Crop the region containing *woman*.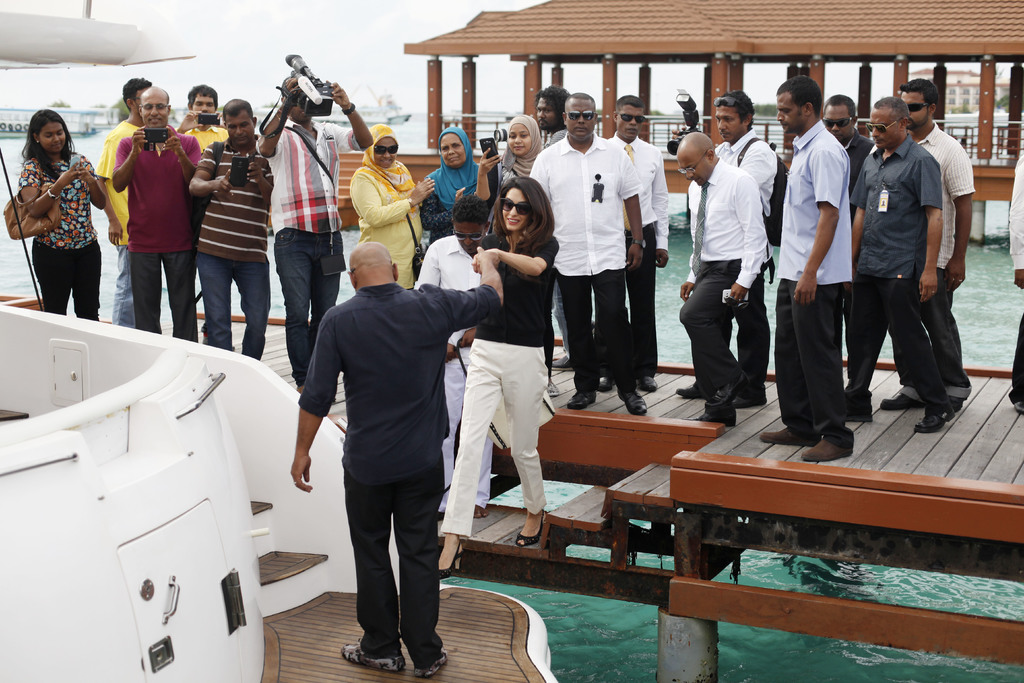
Crop region: [left=411, top=125, right=509, bottom=255].
